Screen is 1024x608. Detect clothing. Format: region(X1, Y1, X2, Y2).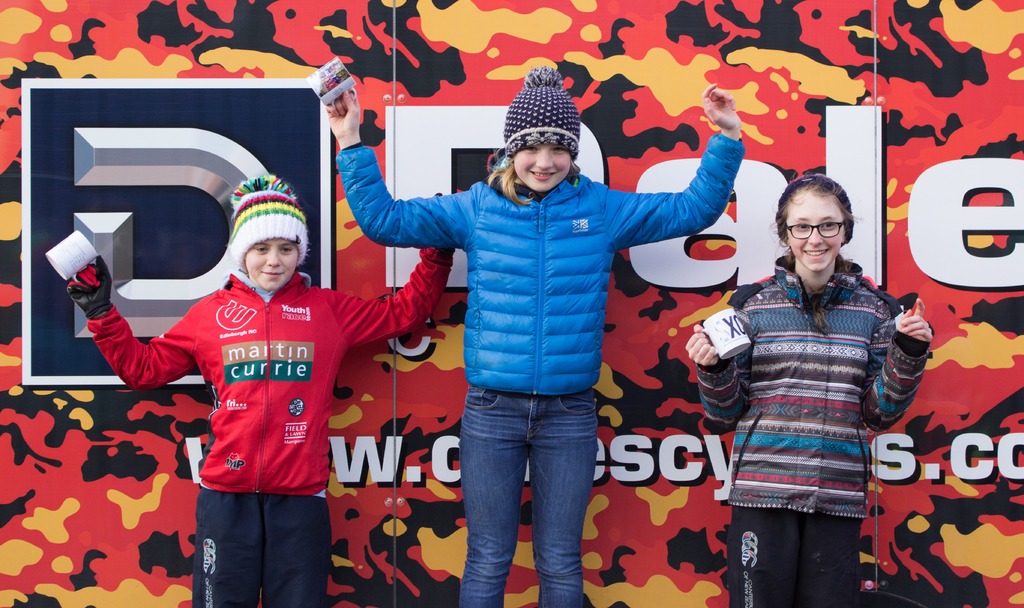
region(725, 226, 920, 589).
